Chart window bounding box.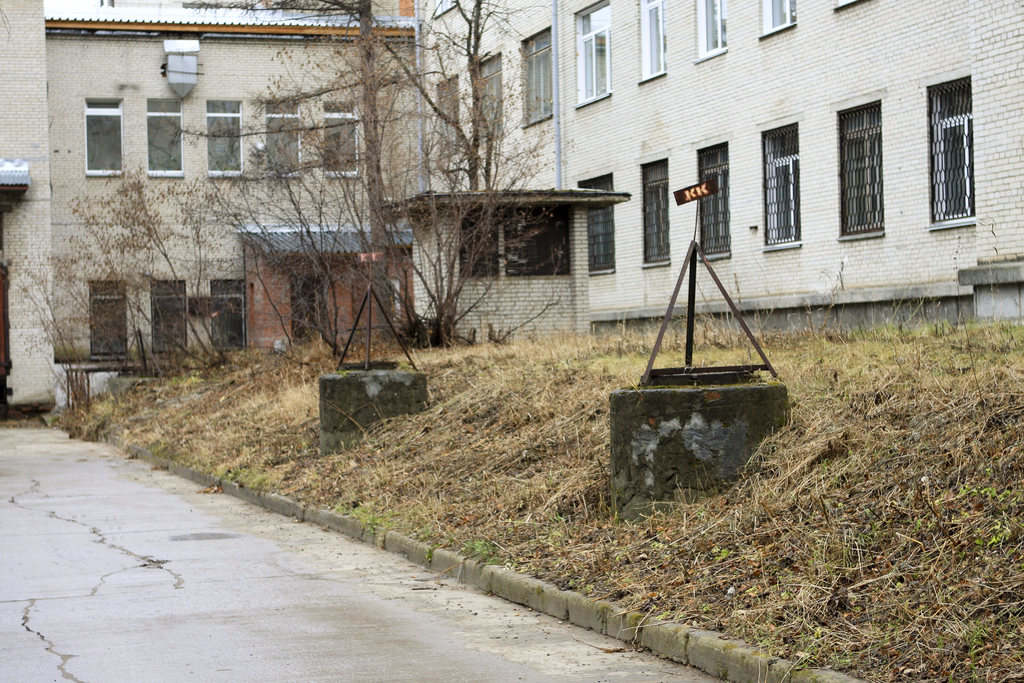
Charted: 93 278 131 360.
